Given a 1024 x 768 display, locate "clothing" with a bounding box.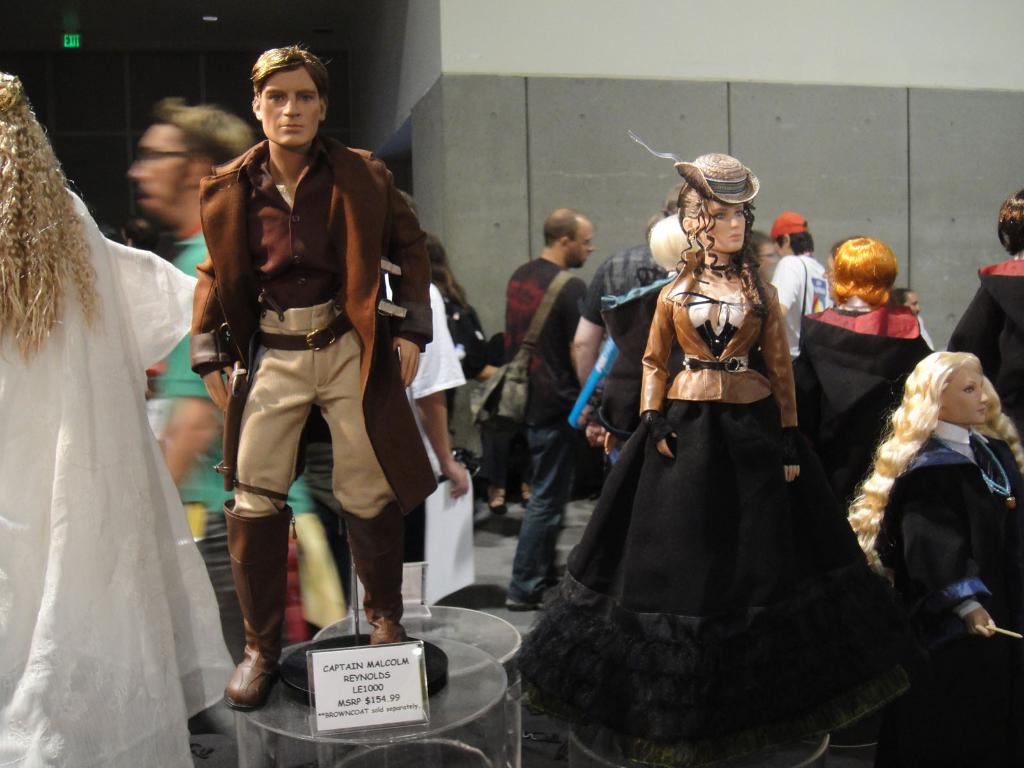
Located: locate(182, 131, 438, 518).
